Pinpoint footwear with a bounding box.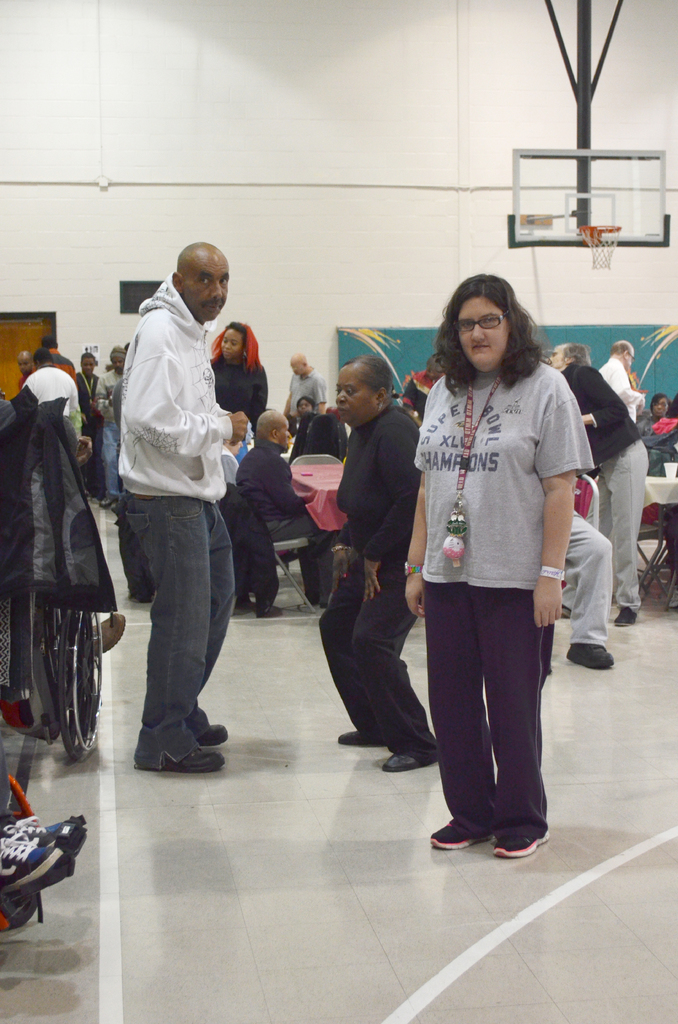
{"x1": 14, "y1": 804, "x2": 83, "y2": 856}.
